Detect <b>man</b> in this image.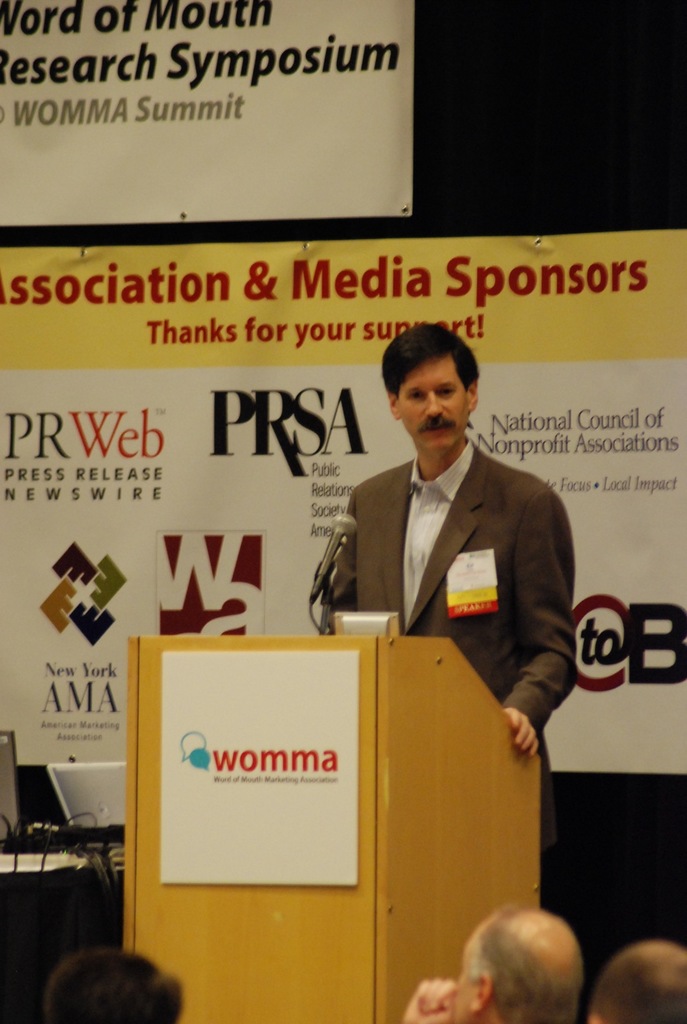
Detection: Rect(35, 943, 193, 1023).
